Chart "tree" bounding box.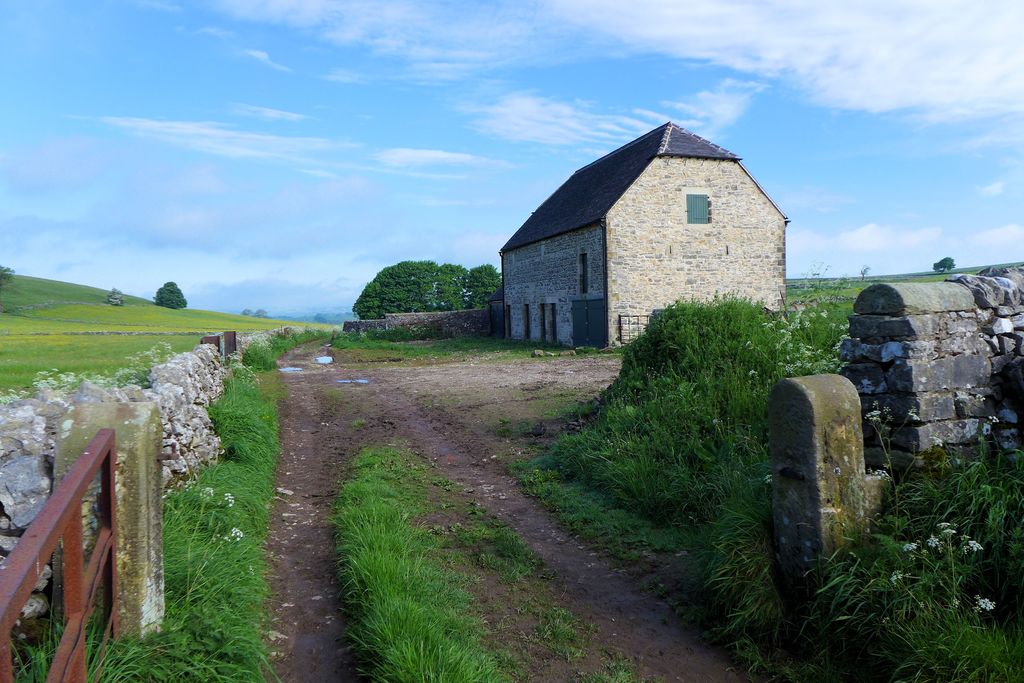
Charted: left=0, top=260, right=15, bottom=294.
